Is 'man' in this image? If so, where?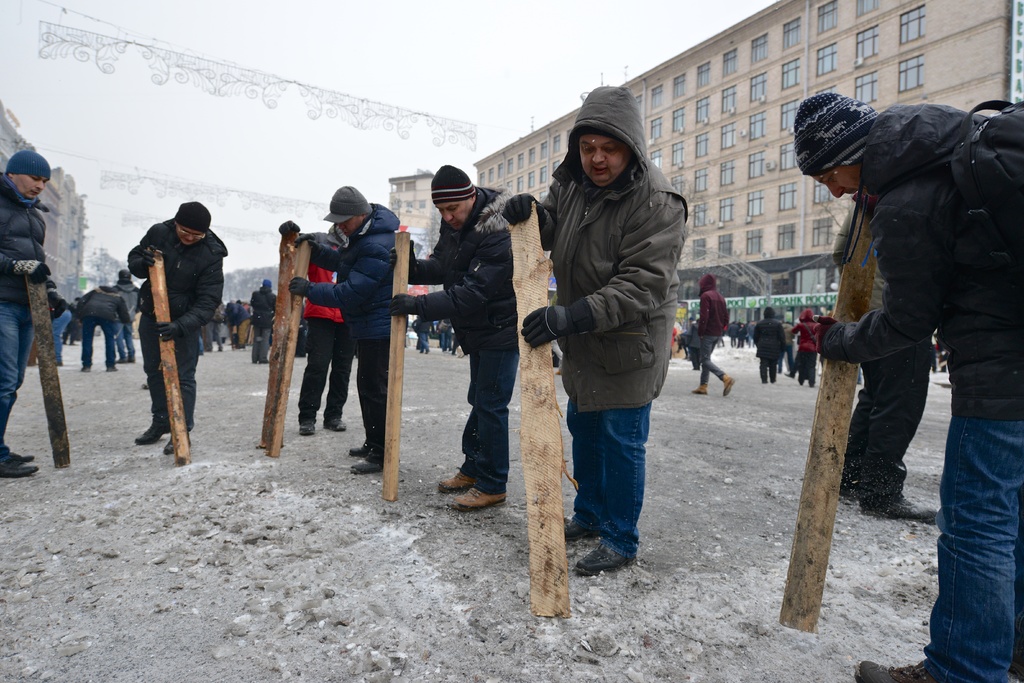
Yes, at <box>388,160,514,513</box>.
